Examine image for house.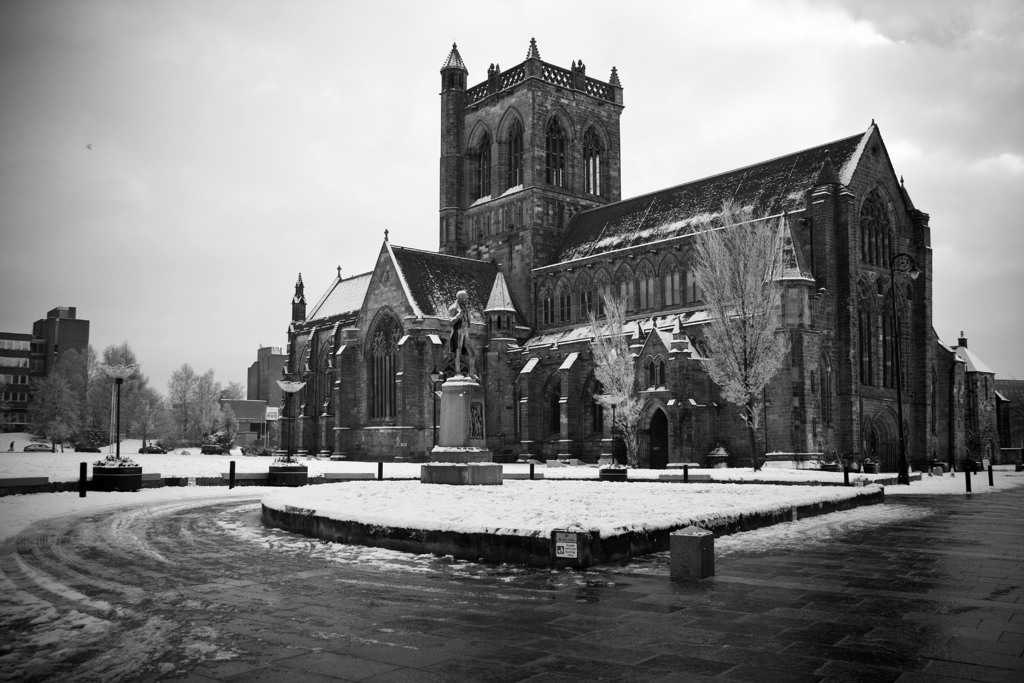
Examination result: 277, 41, 1005, 477.
